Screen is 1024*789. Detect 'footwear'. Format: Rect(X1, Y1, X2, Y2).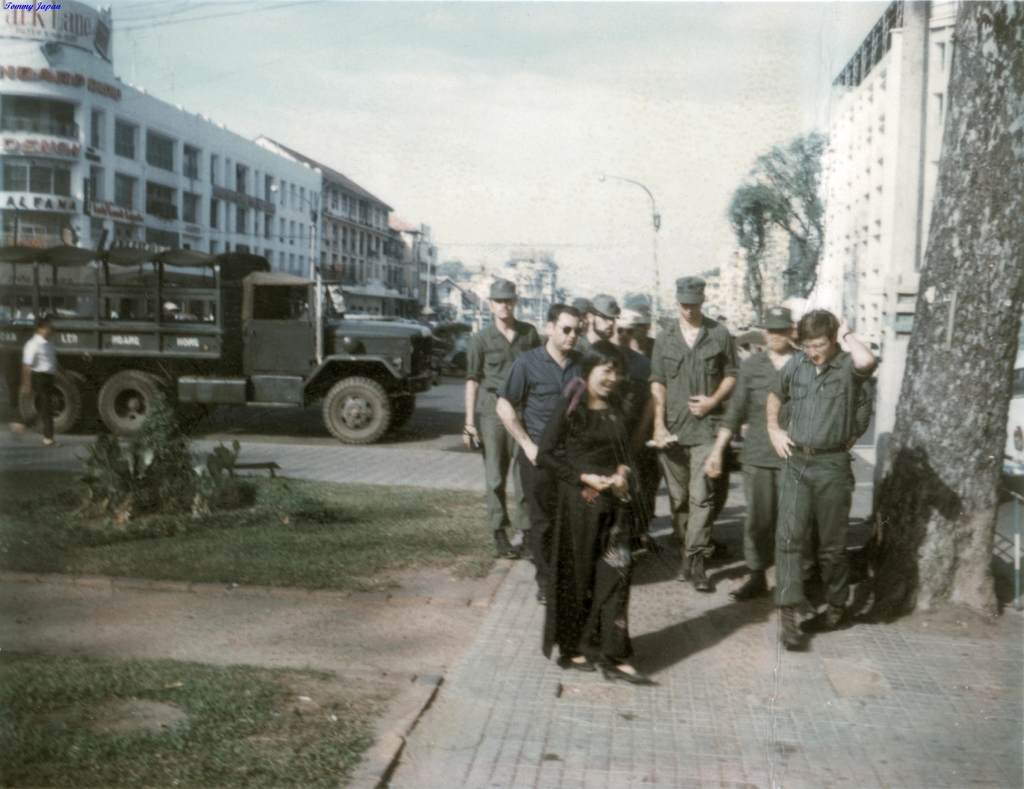
Rect(783, 611, 810, 651).
